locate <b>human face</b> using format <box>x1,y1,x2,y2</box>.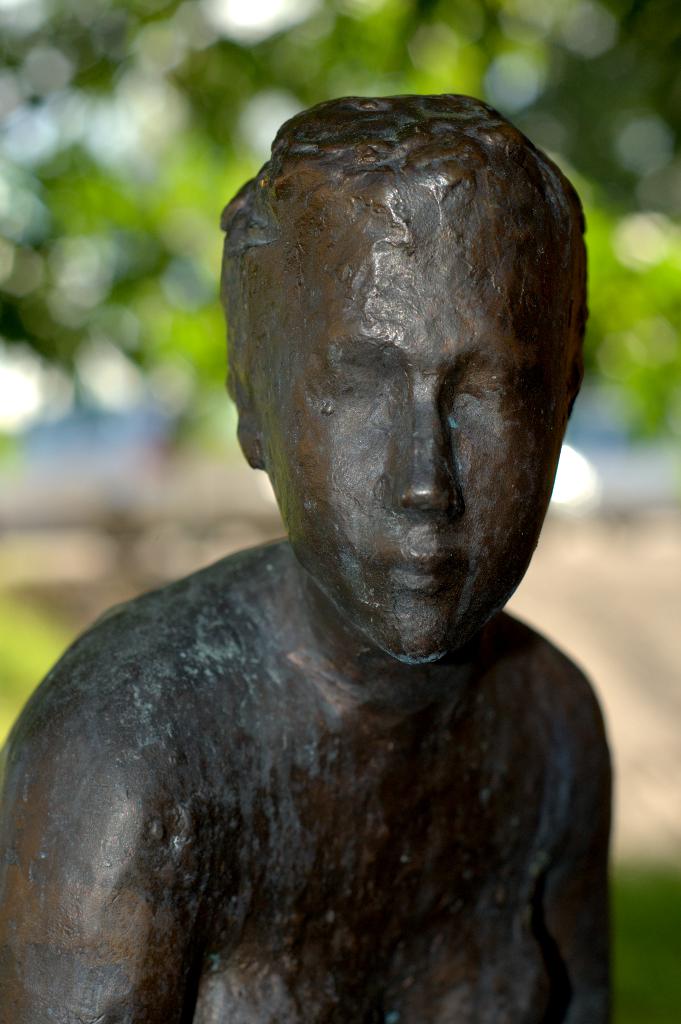
<box>255,178,570,664</box>.
